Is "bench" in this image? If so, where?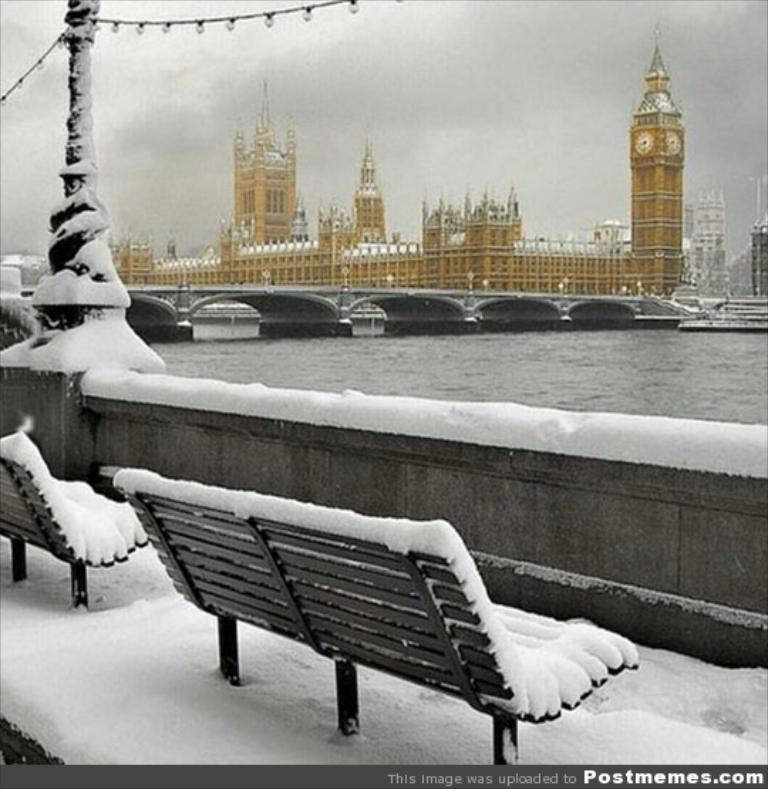
Yes, at locate(0, 451, 149, 617).
